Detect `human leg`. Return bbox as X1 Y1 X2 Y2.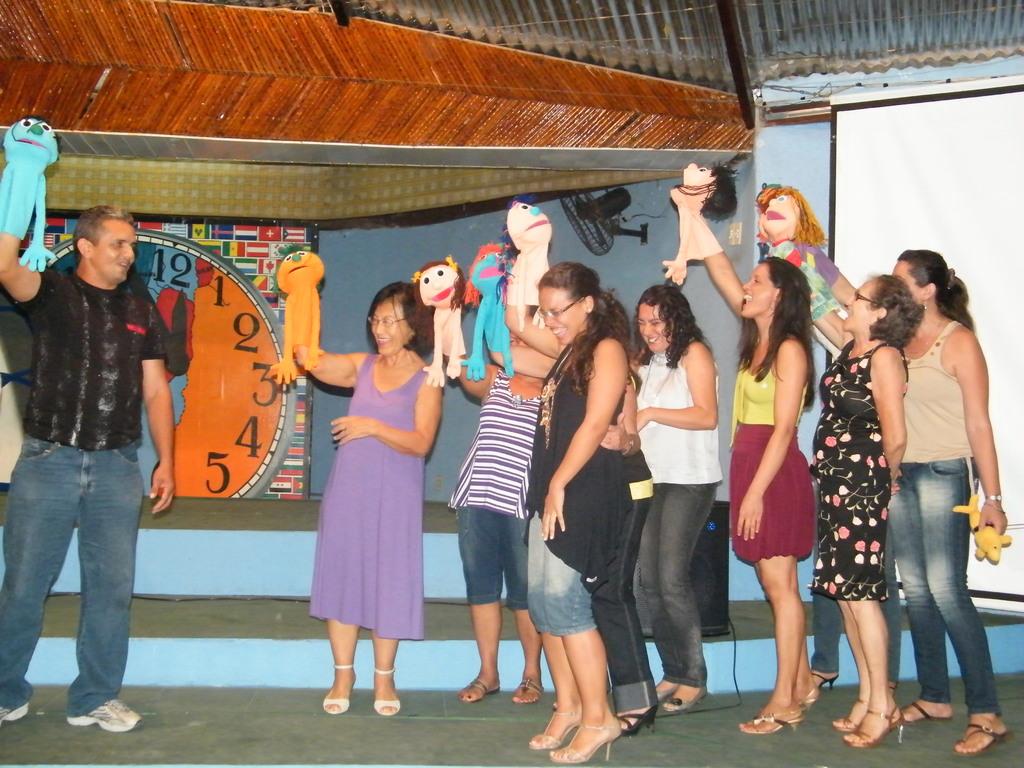
320 447 356 713.
